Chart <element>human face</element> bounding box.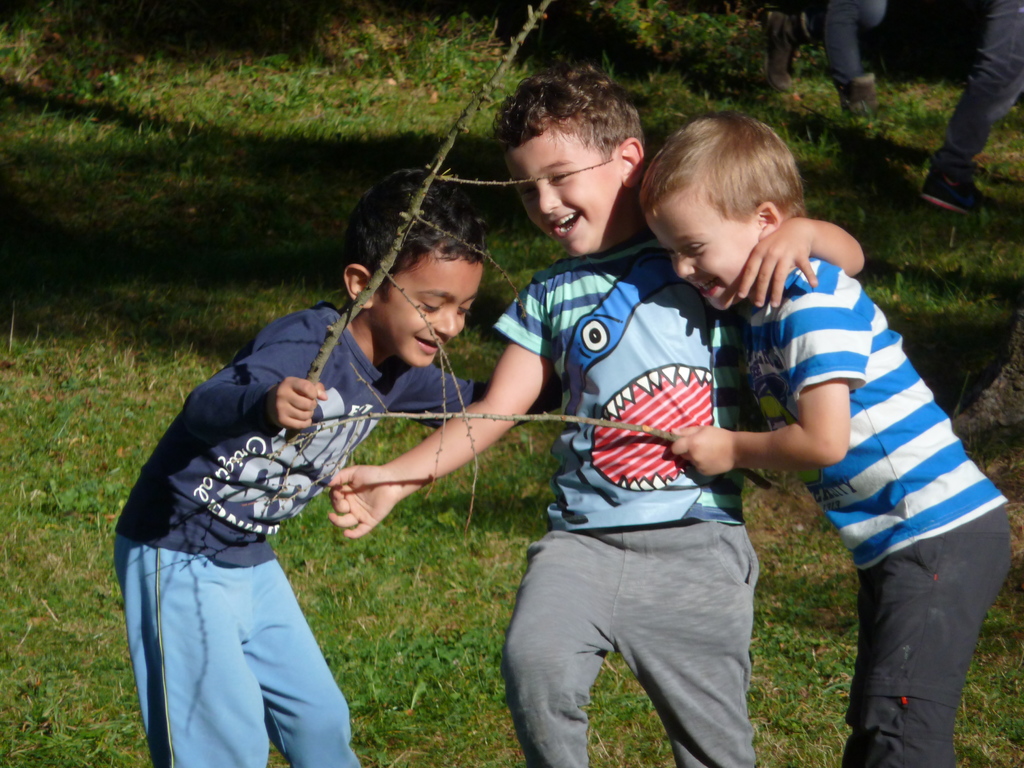
Charted: (504, 119, 621, 255).
